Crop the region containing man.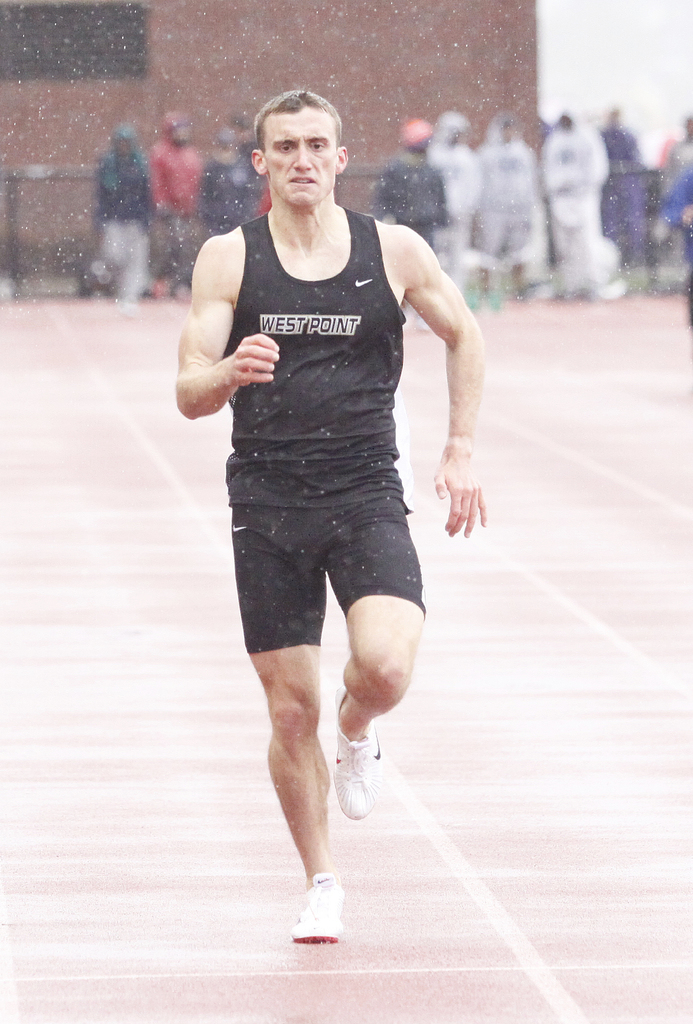
Crop region: <box>589,99,643,263</box>.
